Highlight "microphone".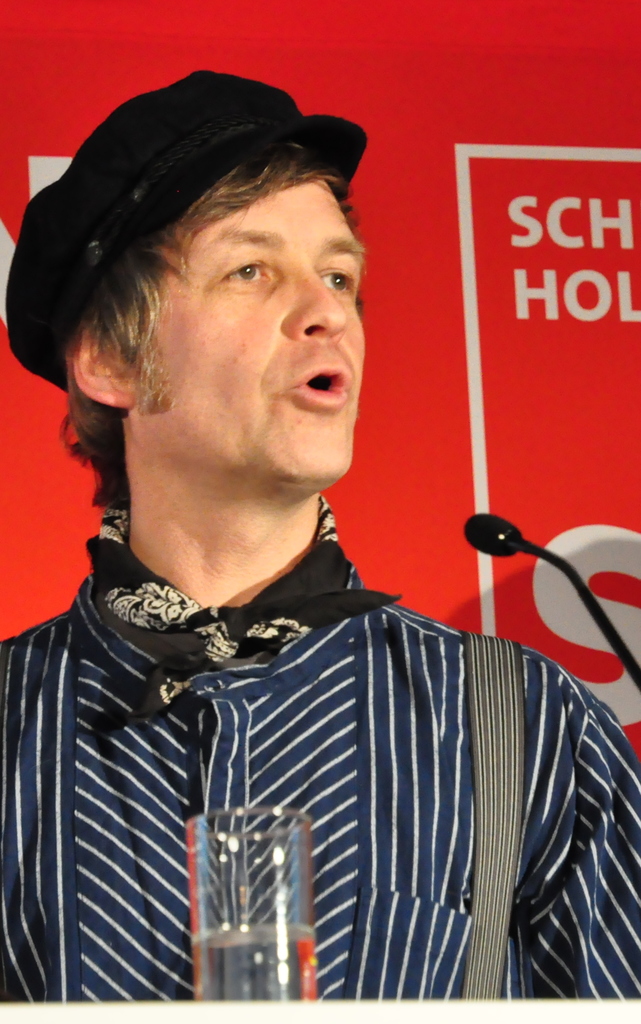
Highlighted region: crop(462, 506, 640, 692).
